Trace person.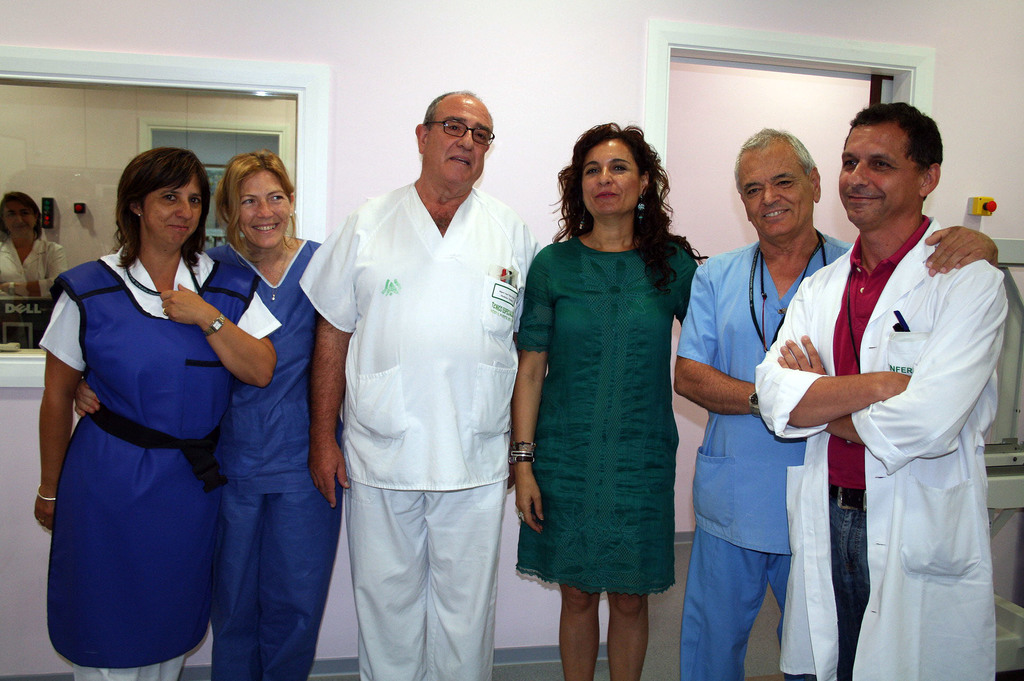
Traced to pyautogui.locateOnScreen(189, 142, 328, 680).
